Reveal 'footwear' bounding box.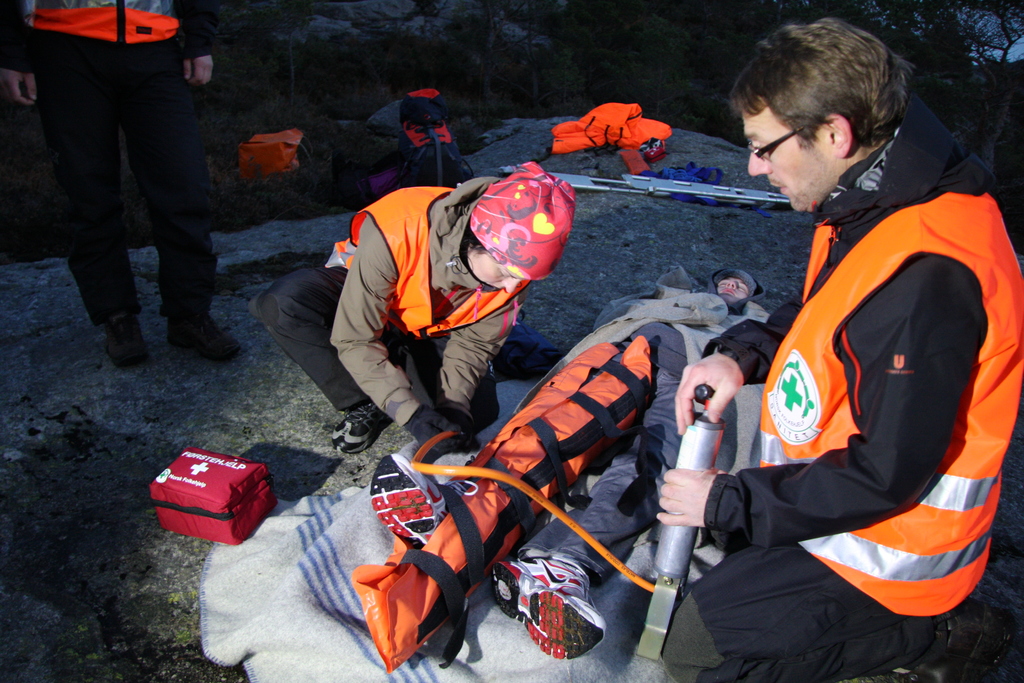
Revealed: crop(327, 397, 390, 453).
